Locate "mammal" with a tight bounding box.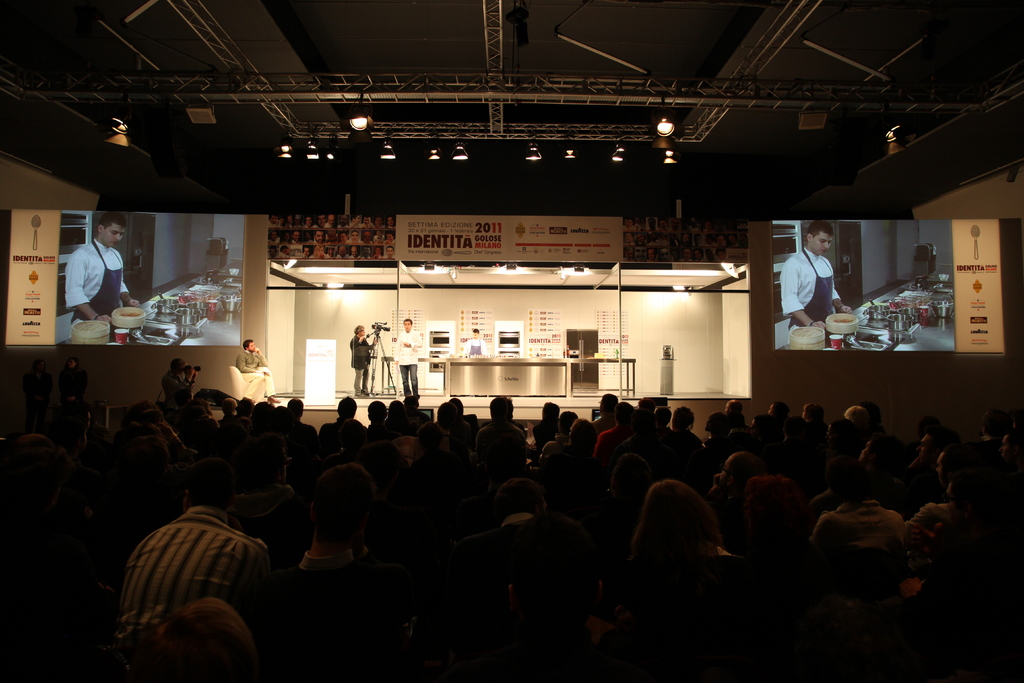
[left=348, top=250, right=360, bottom=259].
